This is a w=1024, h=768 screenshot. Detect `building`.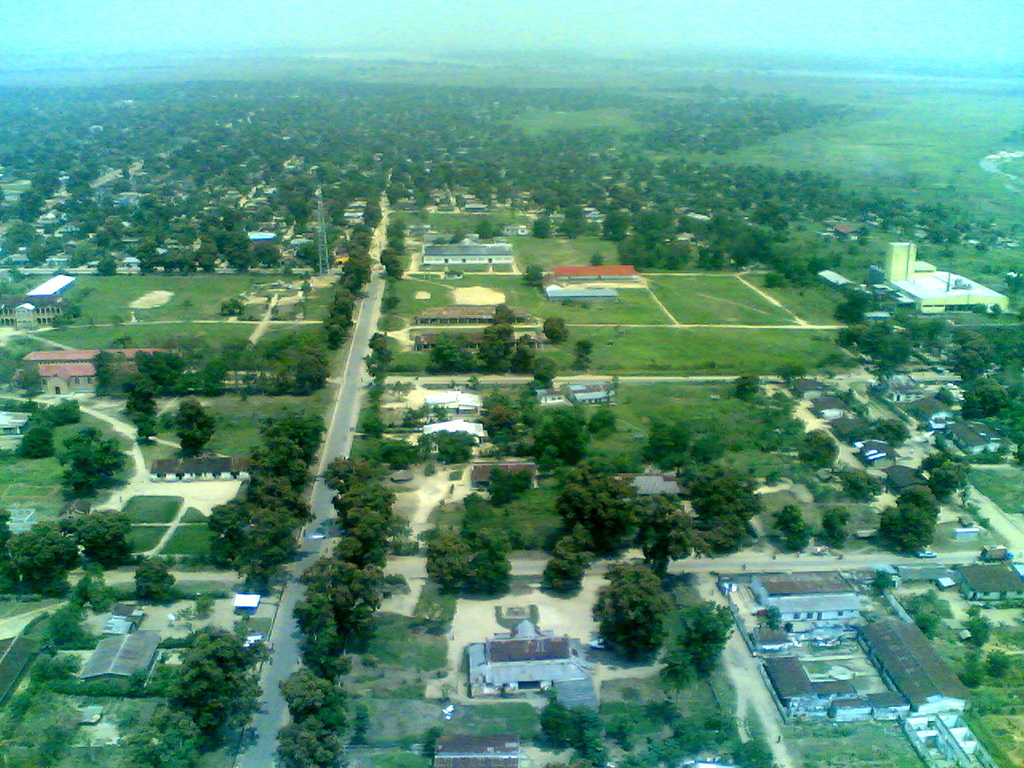
rect(951, 550, 1021, 600).
